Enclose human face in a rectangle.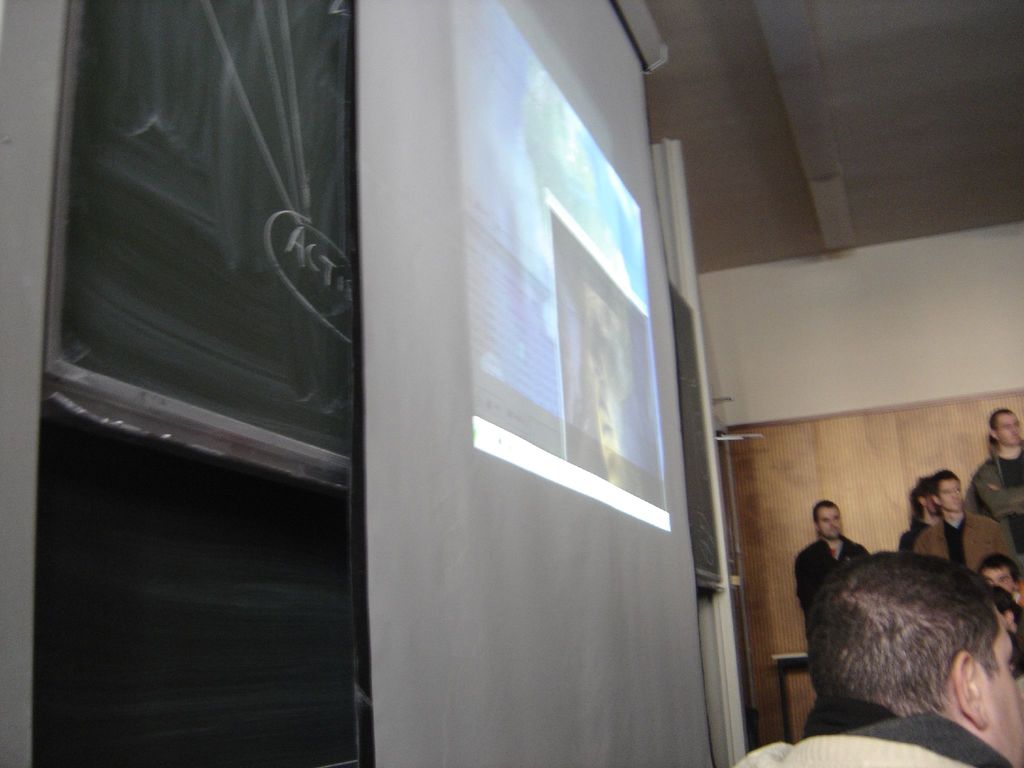
[x1=986, y1=604, x2=1023, y2=763].
